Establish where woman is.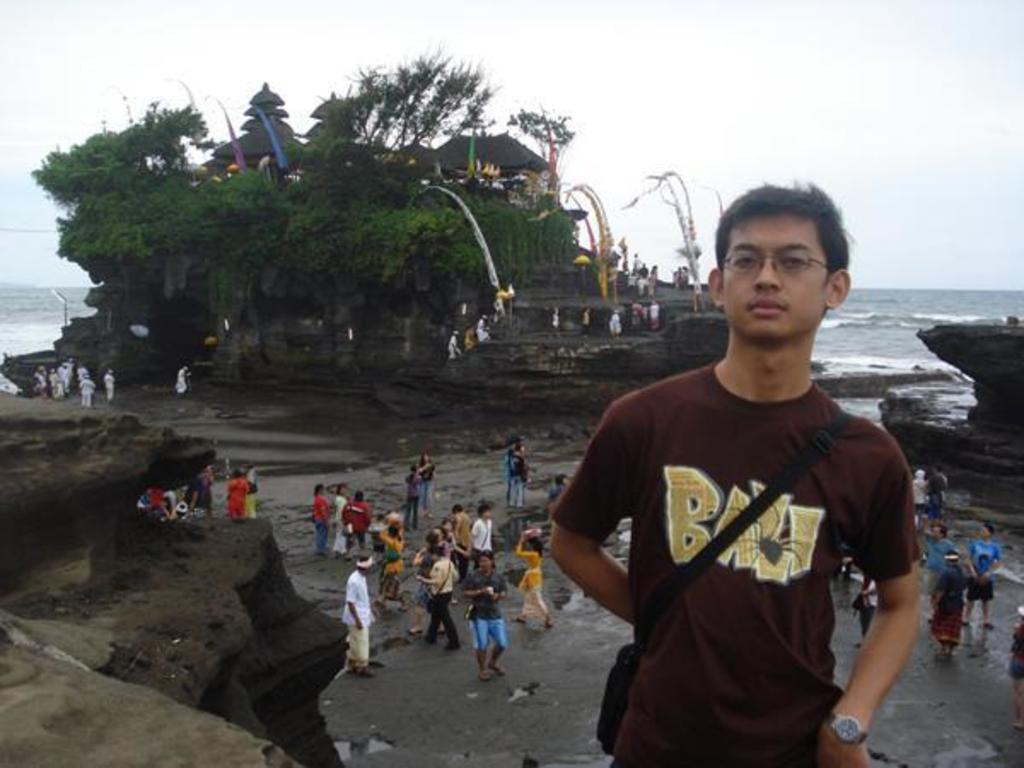
Established at bbox=(162, 502, 191, 522).
